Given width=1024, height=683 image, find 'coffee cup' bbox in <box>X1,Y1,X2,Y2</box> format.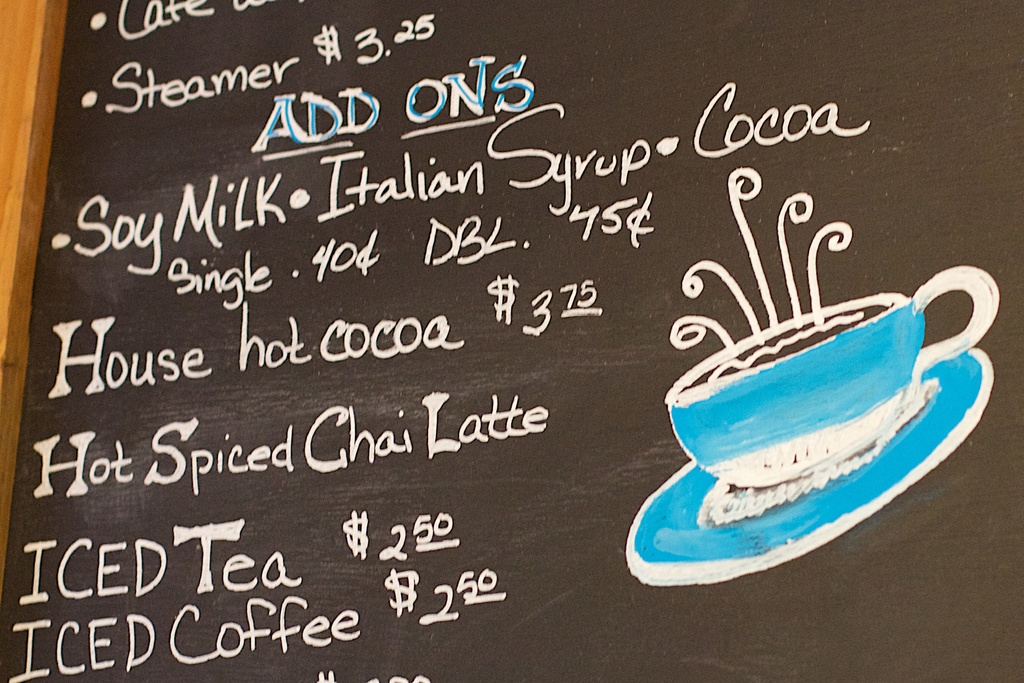
<box>662,265,997,490</box>.
